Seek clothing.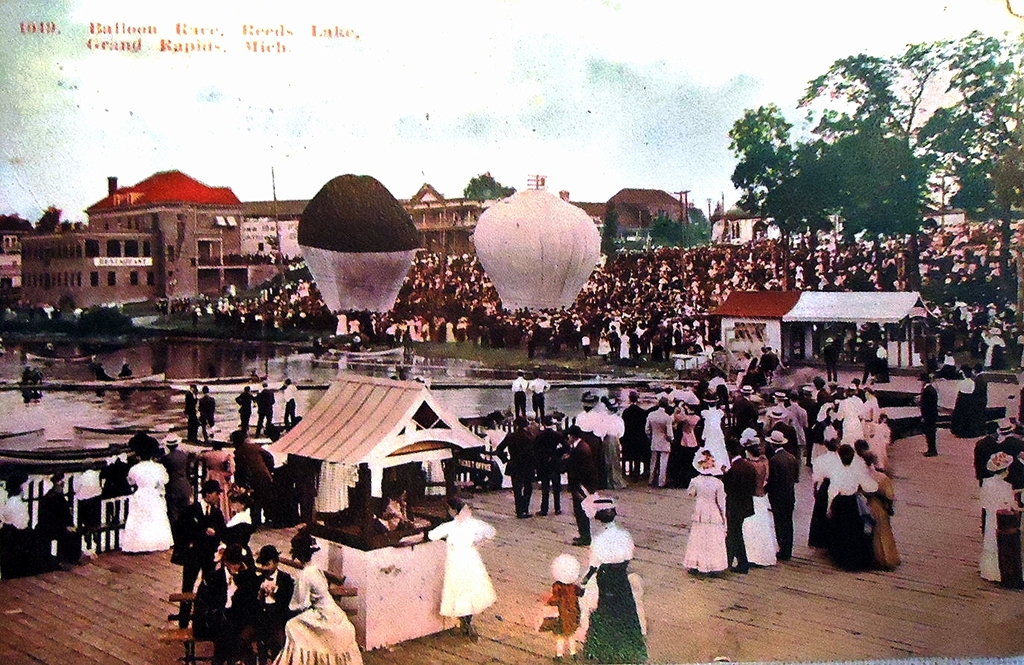
[829,386,871,450].
